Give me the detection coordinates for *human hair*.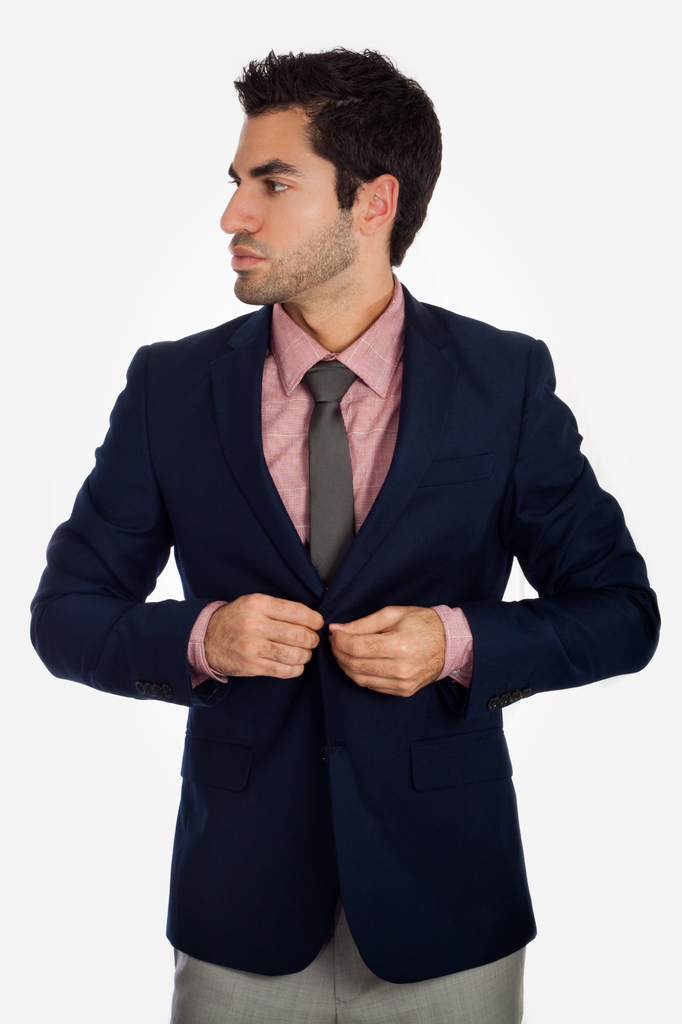
box=[203, 44, 431, 284].
